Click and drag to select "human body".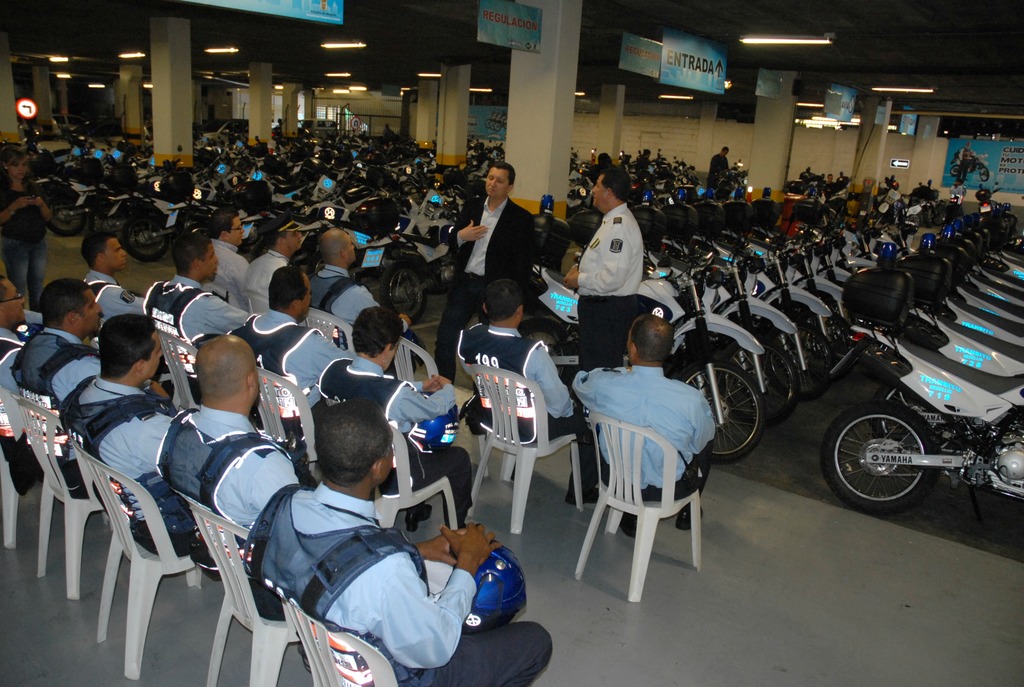
Selection: bbox=[240, 397, 500, 678].
